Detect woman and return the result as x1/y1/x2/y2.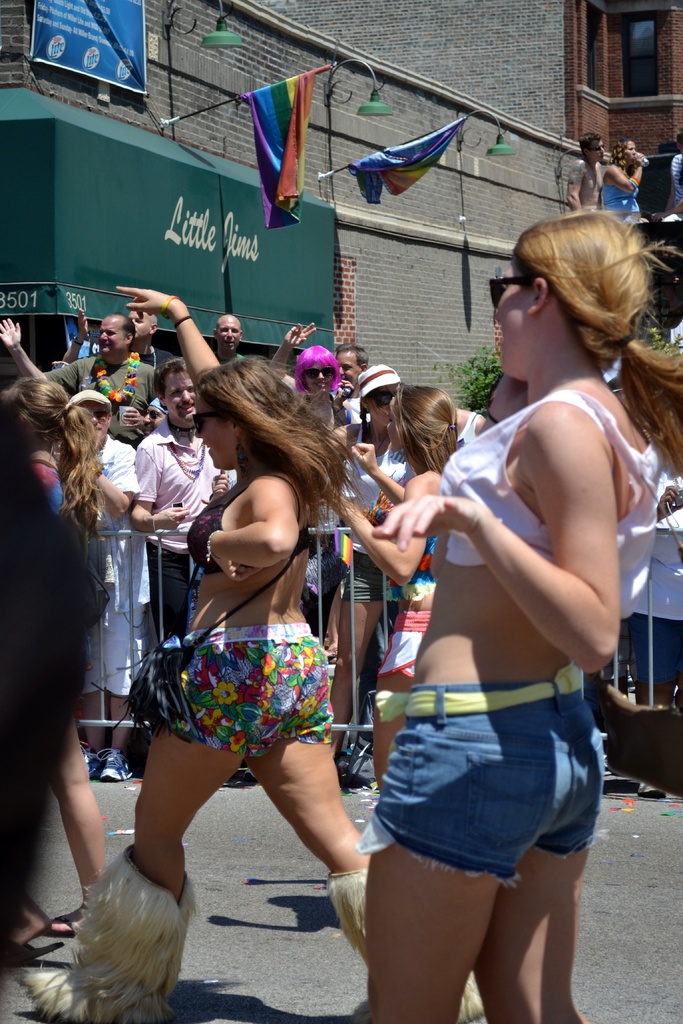
352/214/682/1023.
